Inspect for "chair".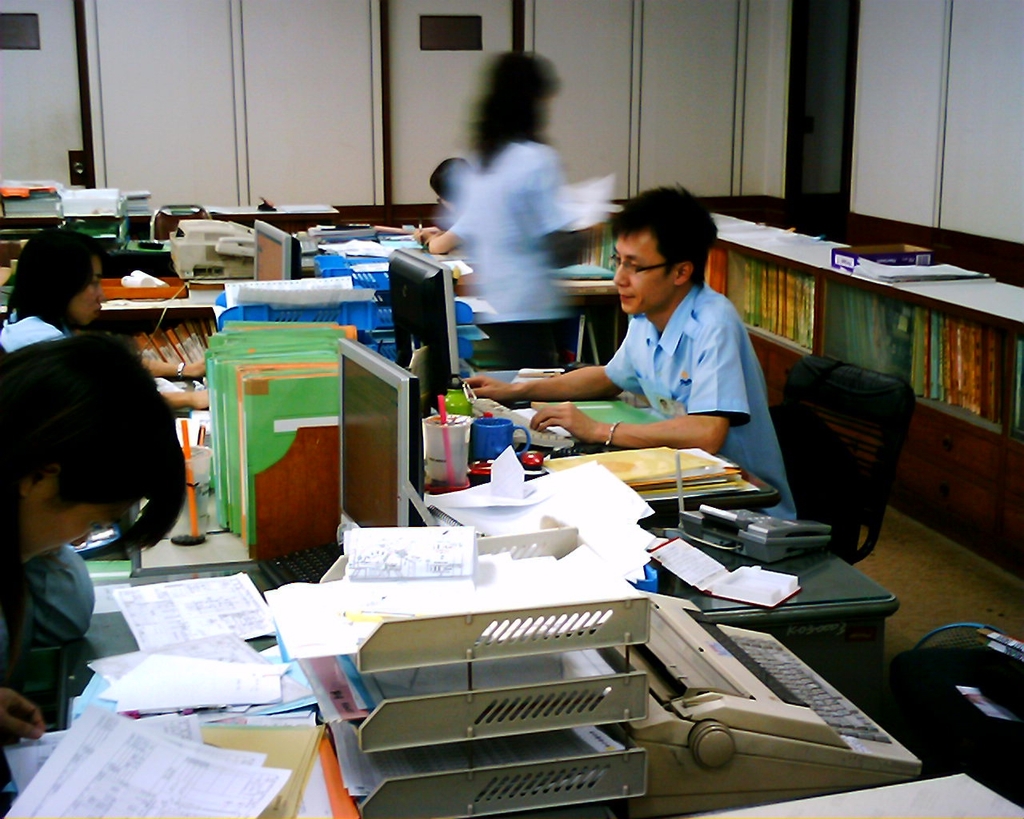
Inspection: box(888, 645, 1023, 811).
